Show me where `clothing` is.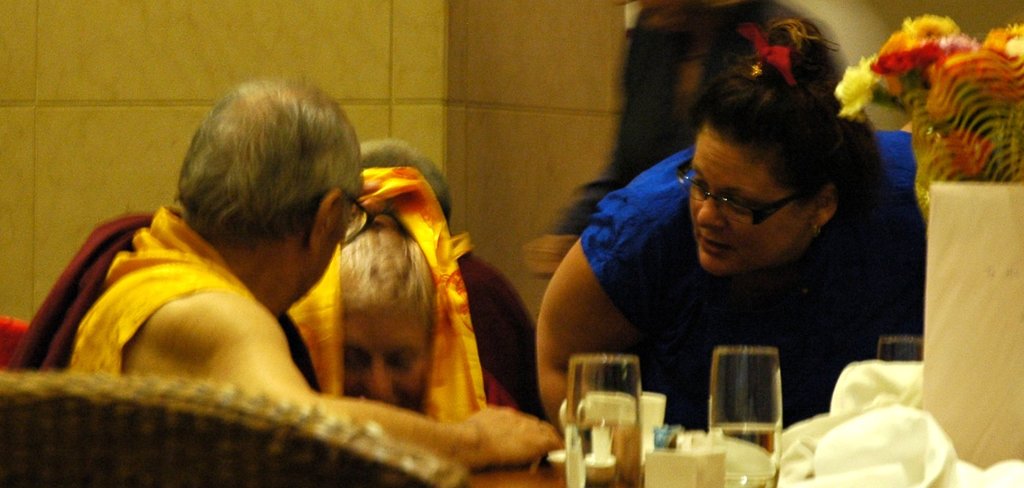
`clothing` is at <region>61, 203, 279, 375</region>.
